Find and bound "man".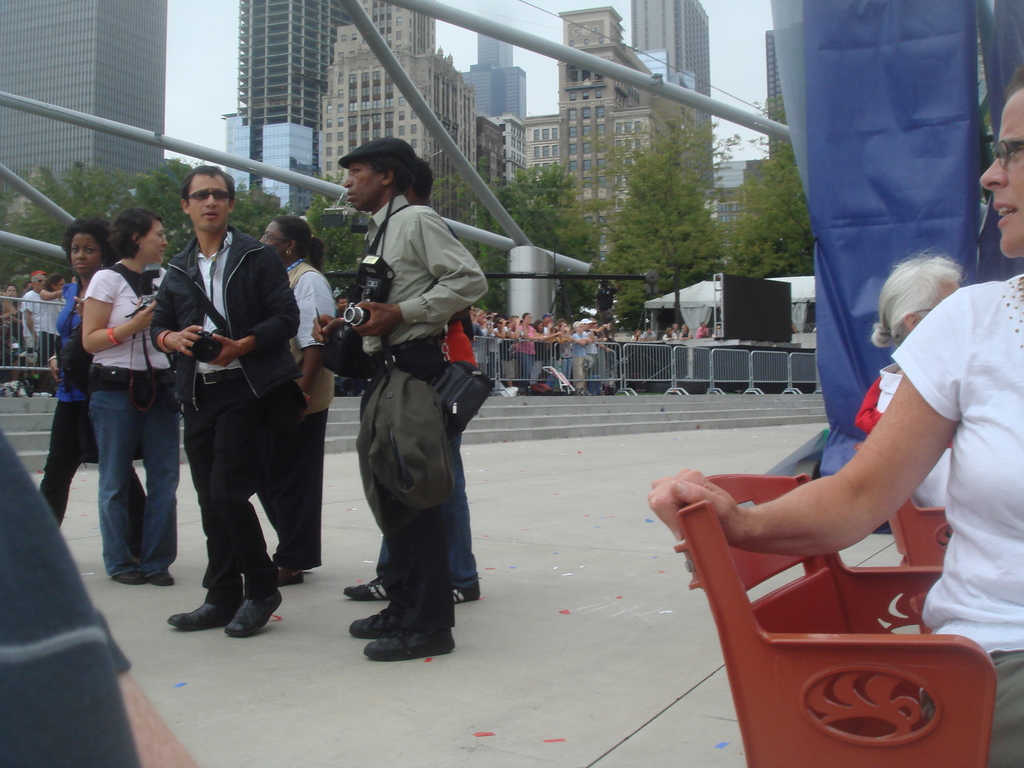
Bound: {"x1": 639, "y1": 328, "x2": 655, "y2": 341}.
